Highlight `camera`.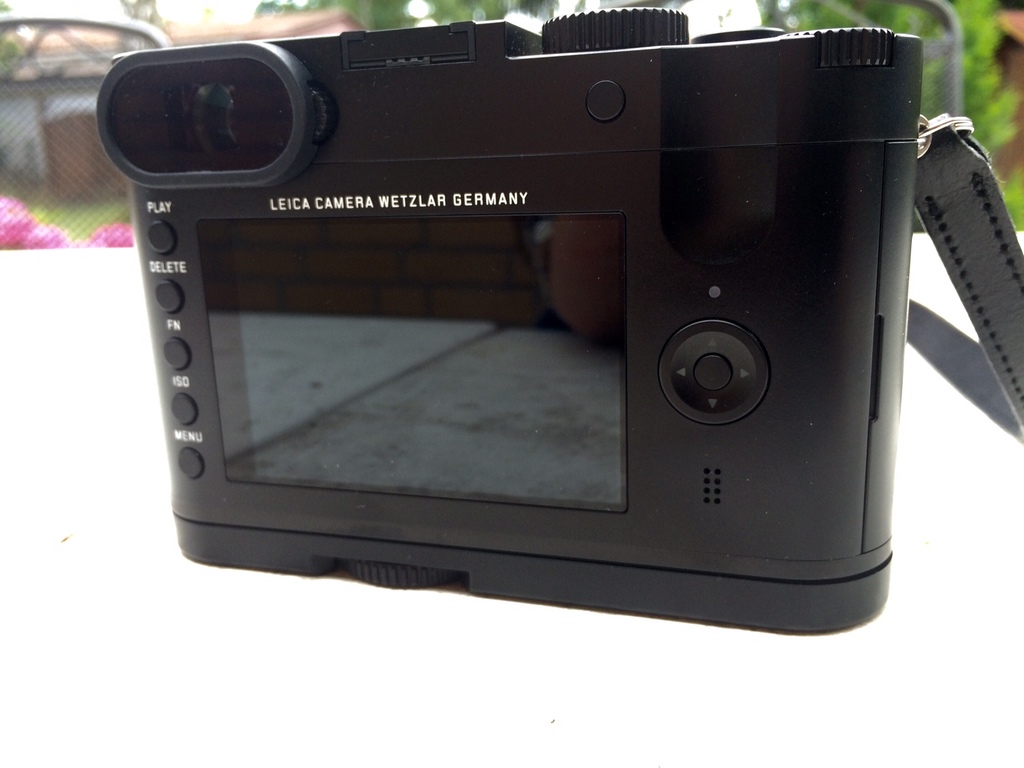
Highlighted region: 98/8/922/637.
